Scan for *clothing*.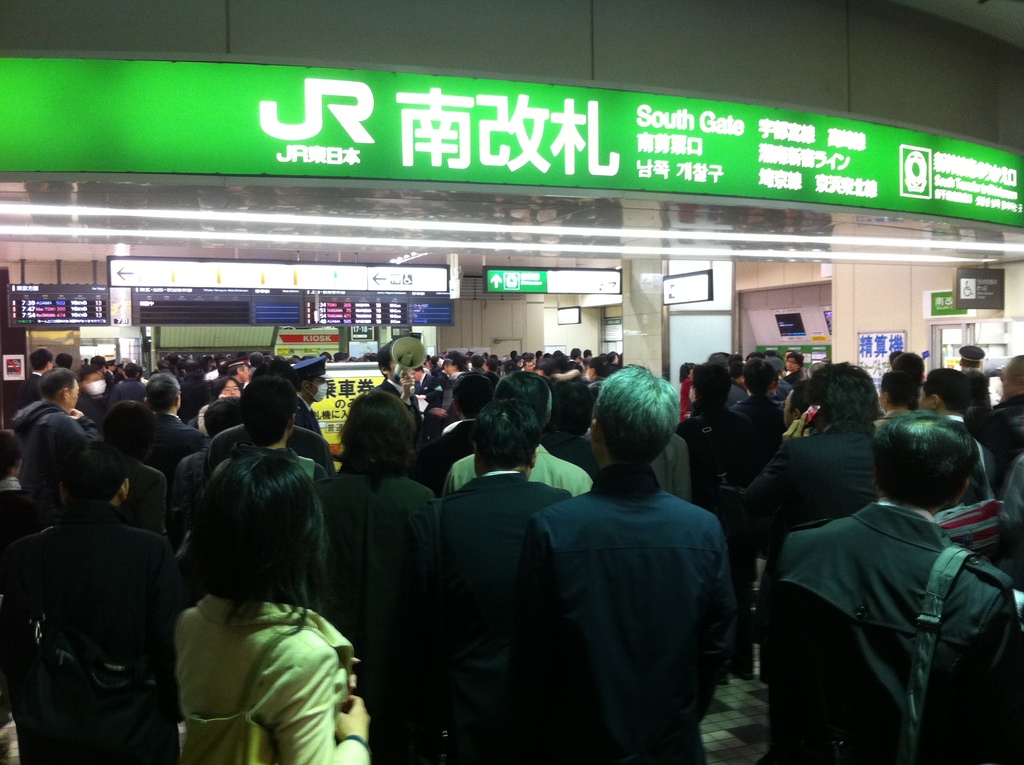
Scan result: [0, 472, 54, 551].
